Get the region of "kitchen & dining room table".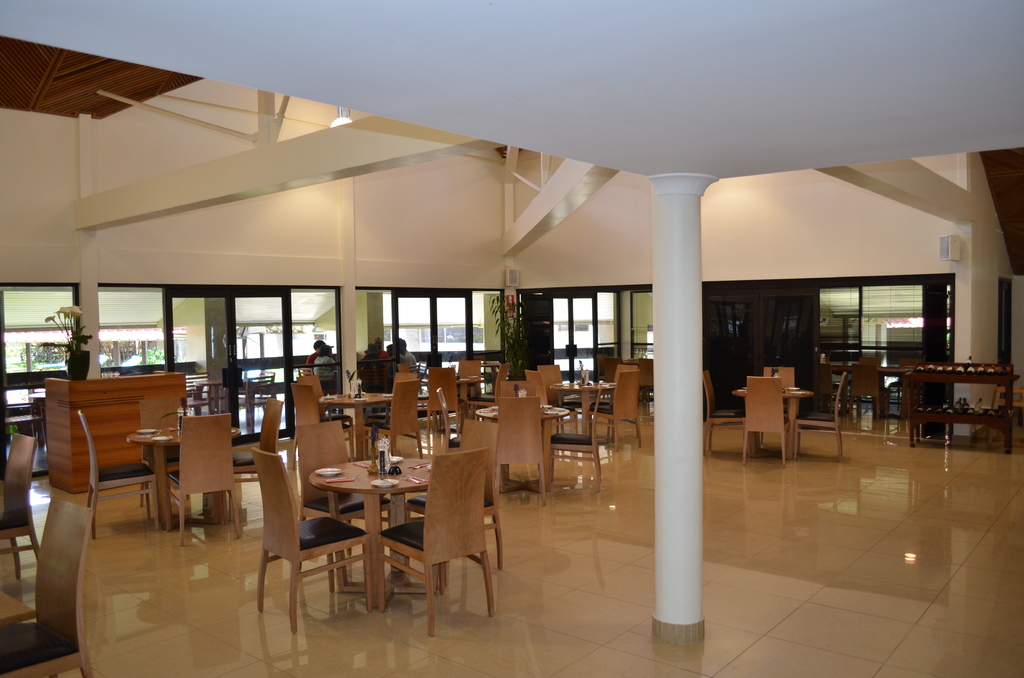
281/457/454/607.
